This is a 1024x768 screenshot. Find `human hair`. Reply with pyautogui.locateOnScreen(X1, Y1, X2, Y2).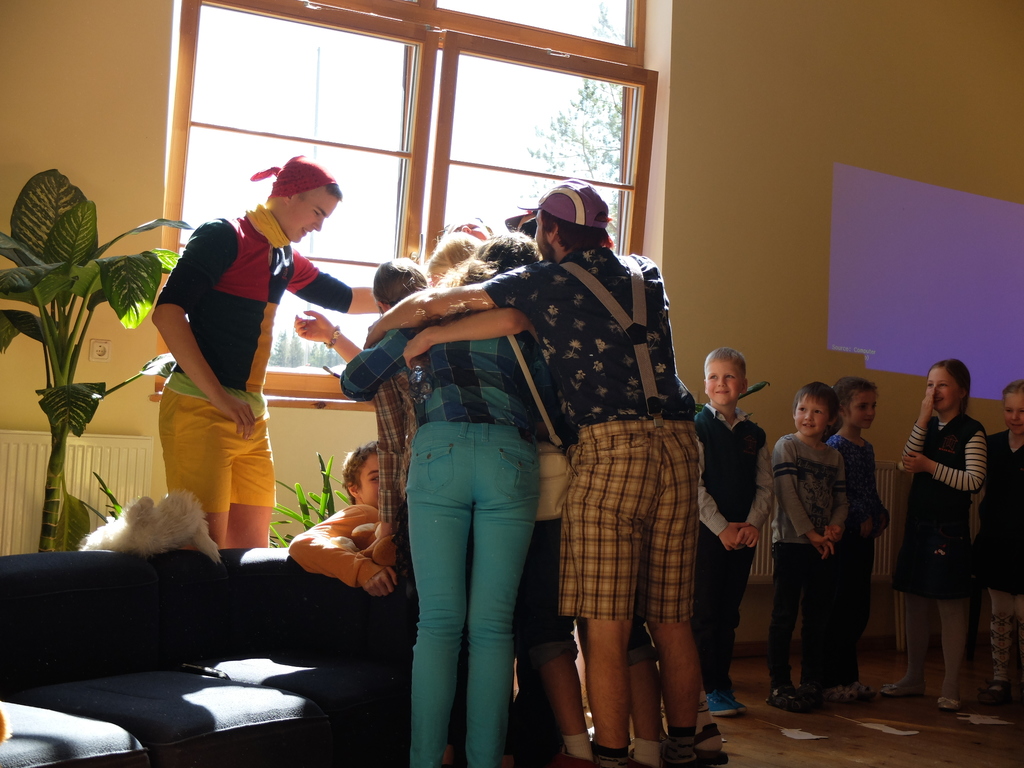
pyautogui.locateOnScreen(1002, 379, 1023, 399).
